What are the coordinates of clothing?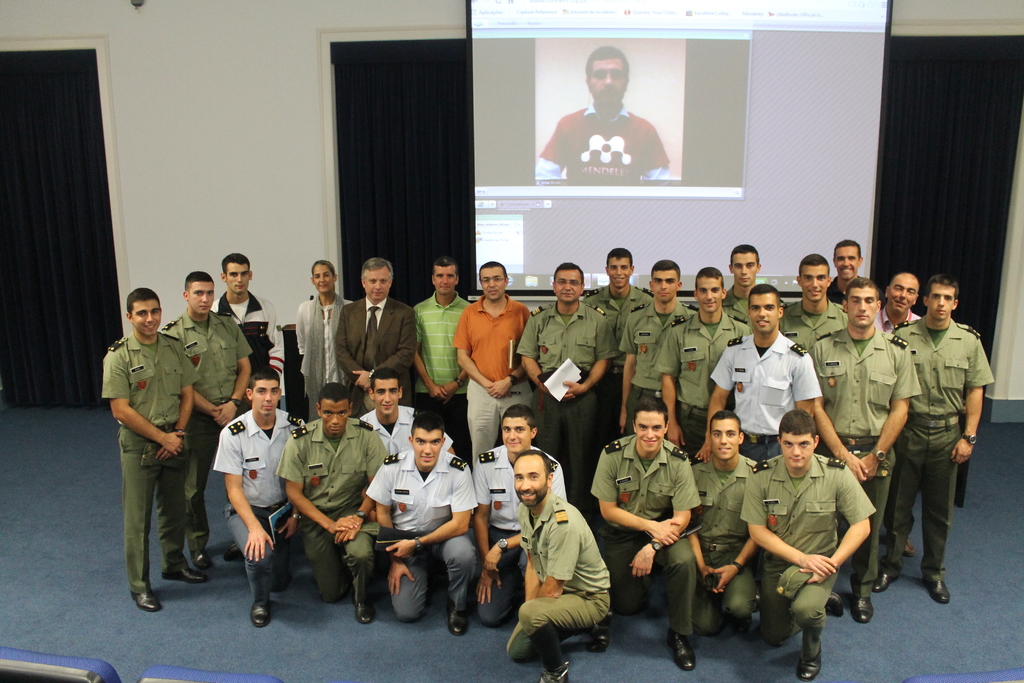
[left=330, top=288, right=431, bottom=399].
